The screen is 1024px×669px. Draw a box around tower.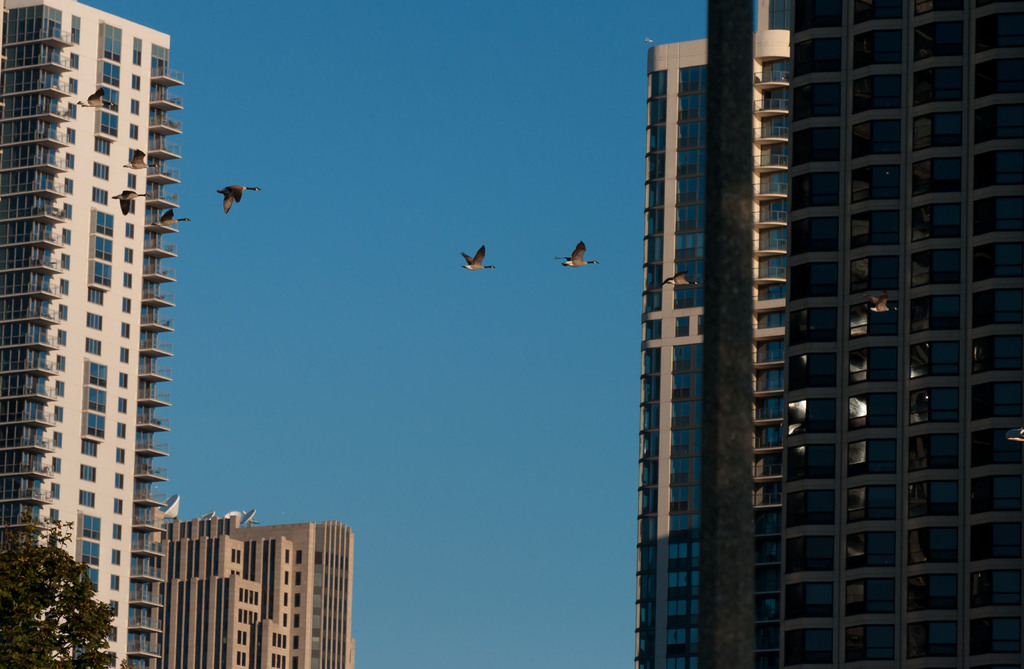
<box>603,10,778,664</box>.
